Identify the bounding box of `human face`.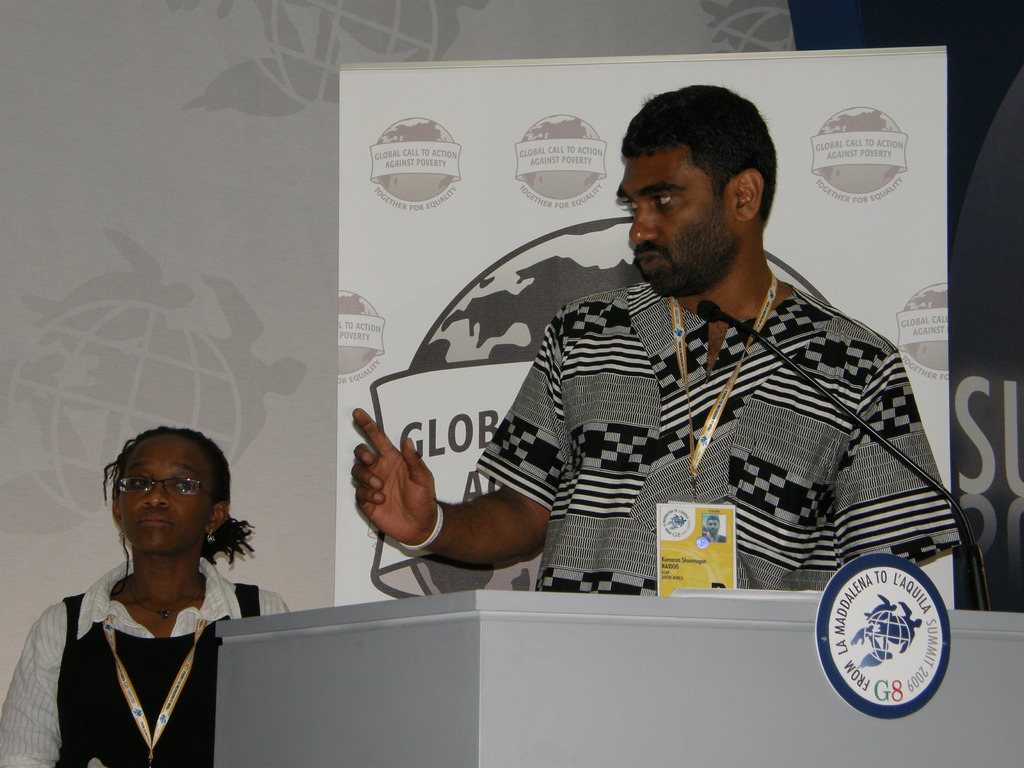
BBox(109, 427, 221, 558).
